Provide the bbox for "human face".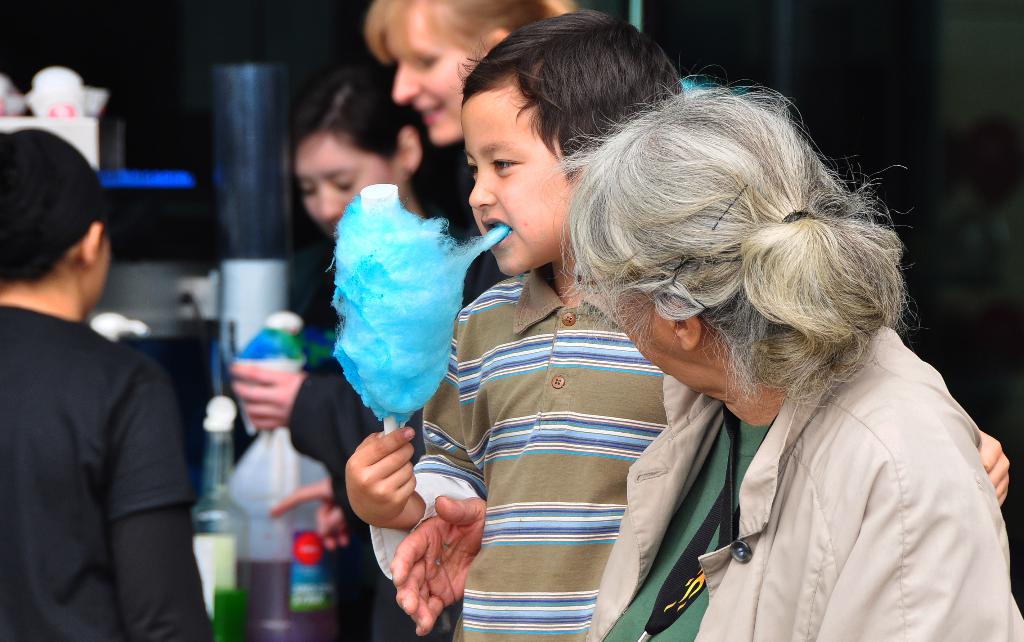
bbox=(602, 299, 669, 390).
